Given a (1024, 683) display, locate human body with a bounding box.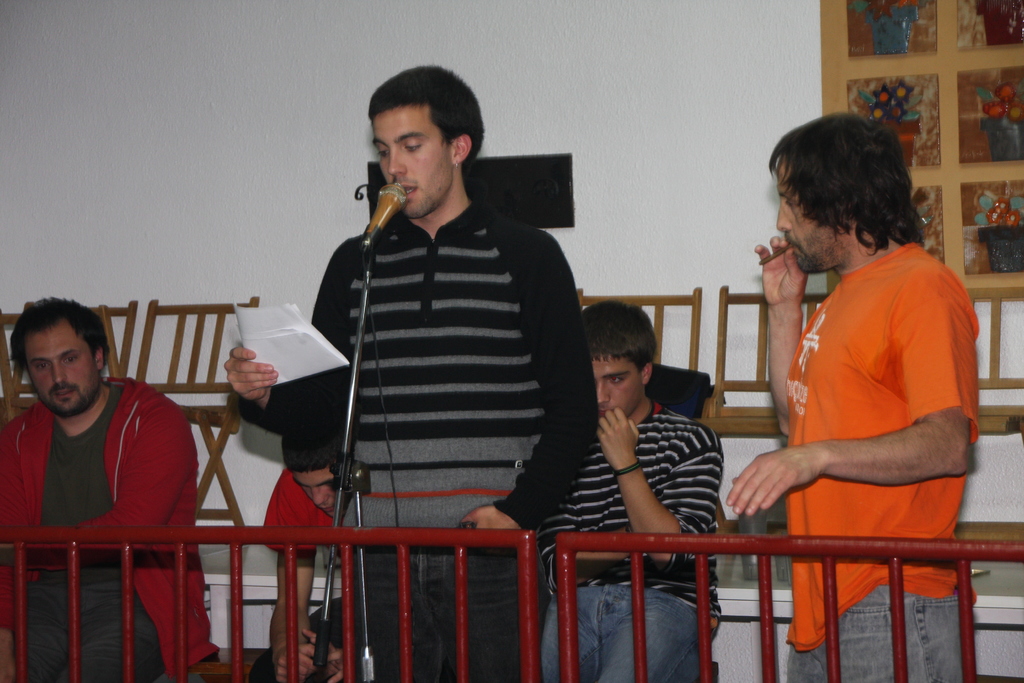
Located: <region>542, 398, 727, 682</region>.
